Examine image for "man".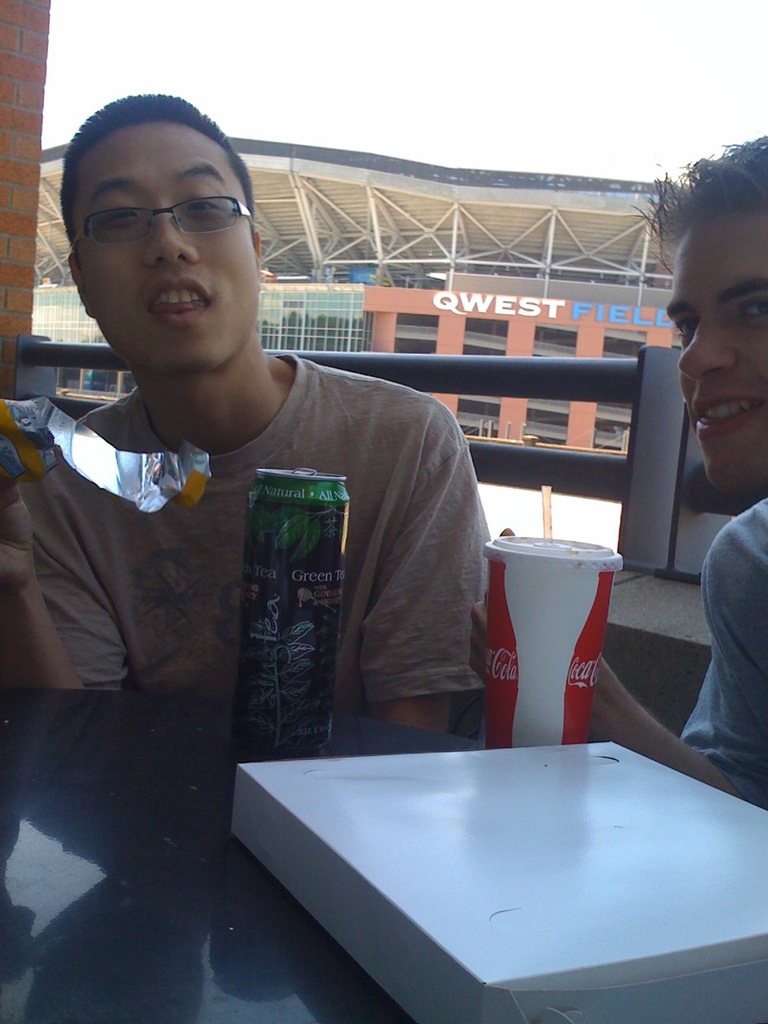
Examination result: (470,135,767,812).
